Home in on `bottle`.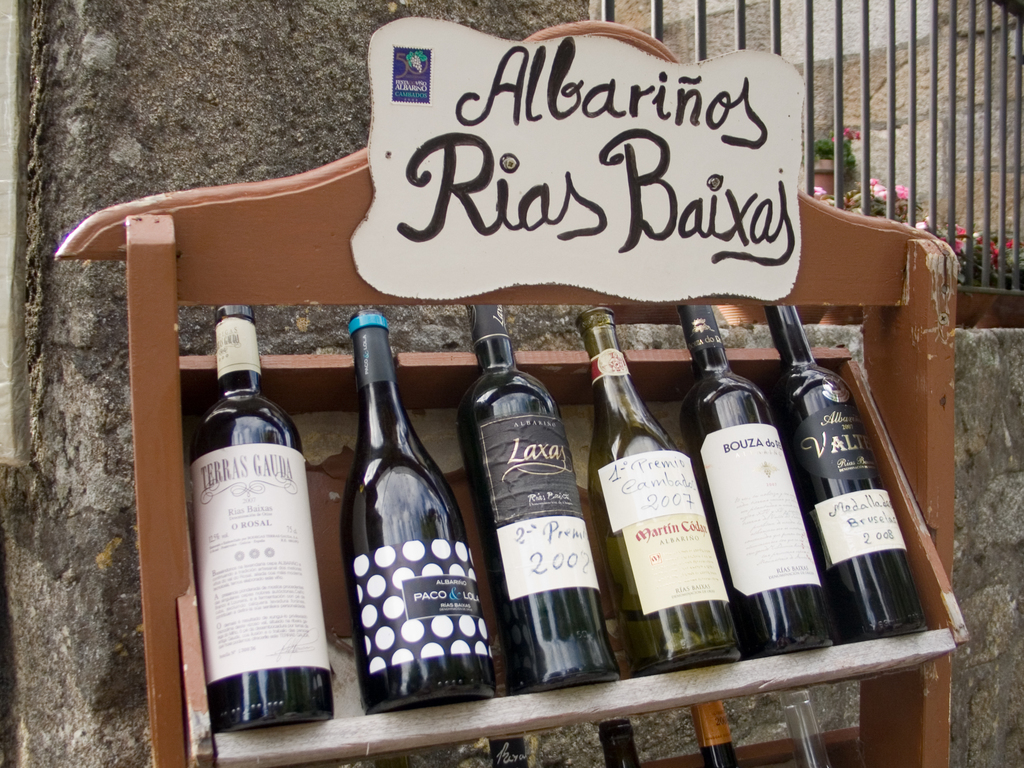
Homed in at l=446, t=303, r=623, b=692.
